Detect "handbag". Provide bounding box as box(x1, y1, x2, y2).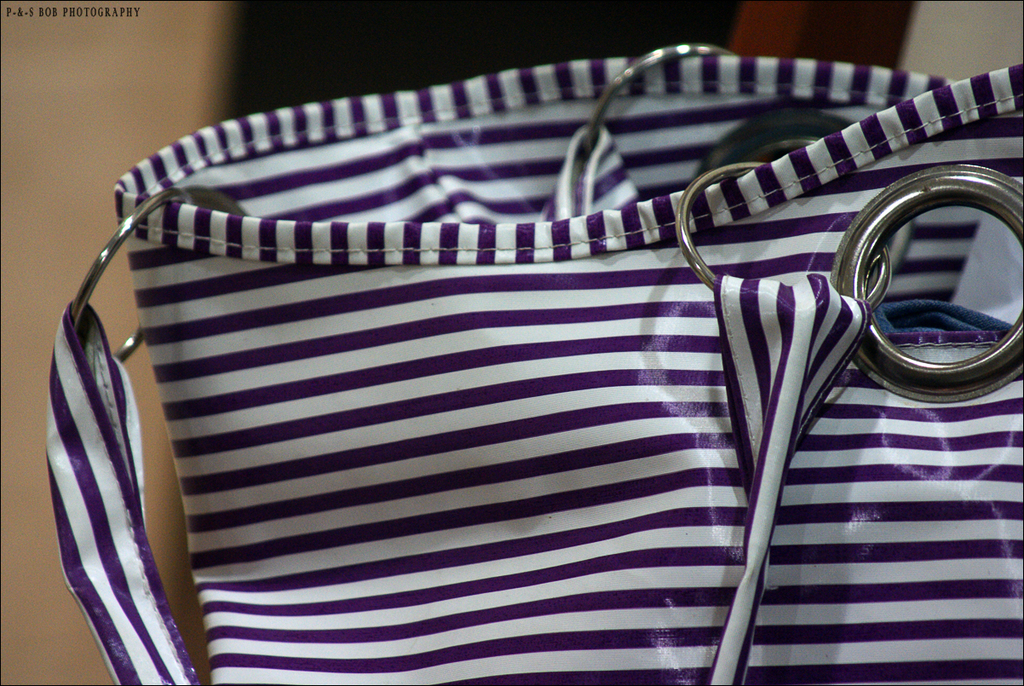
box(47, 42, 1023, 685).
